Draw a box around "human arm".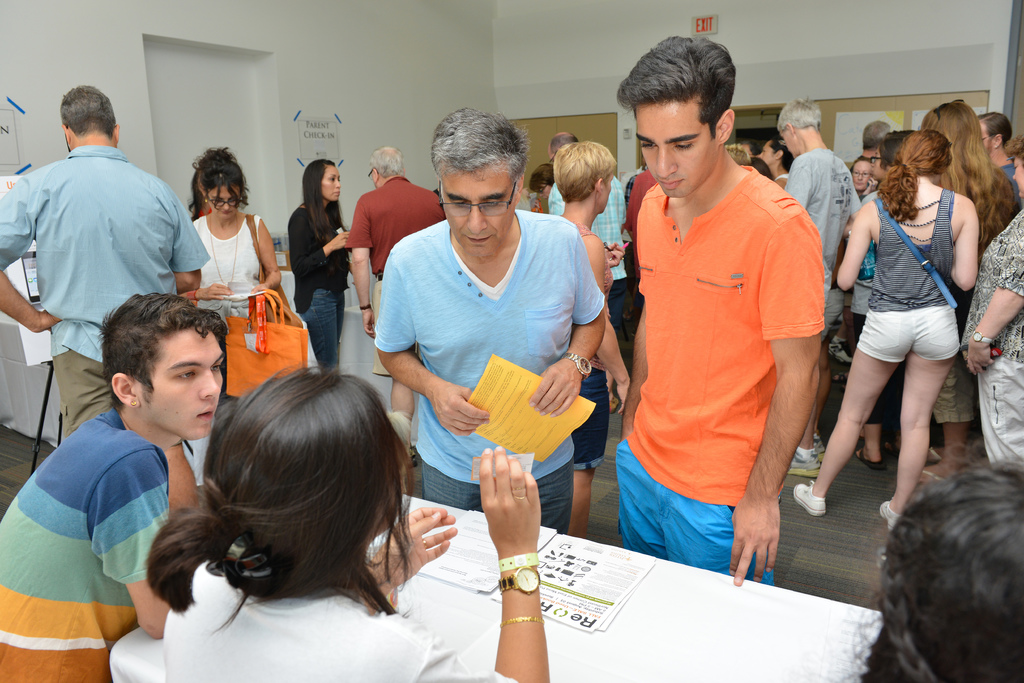
locate(365, 236, 489, 437).
